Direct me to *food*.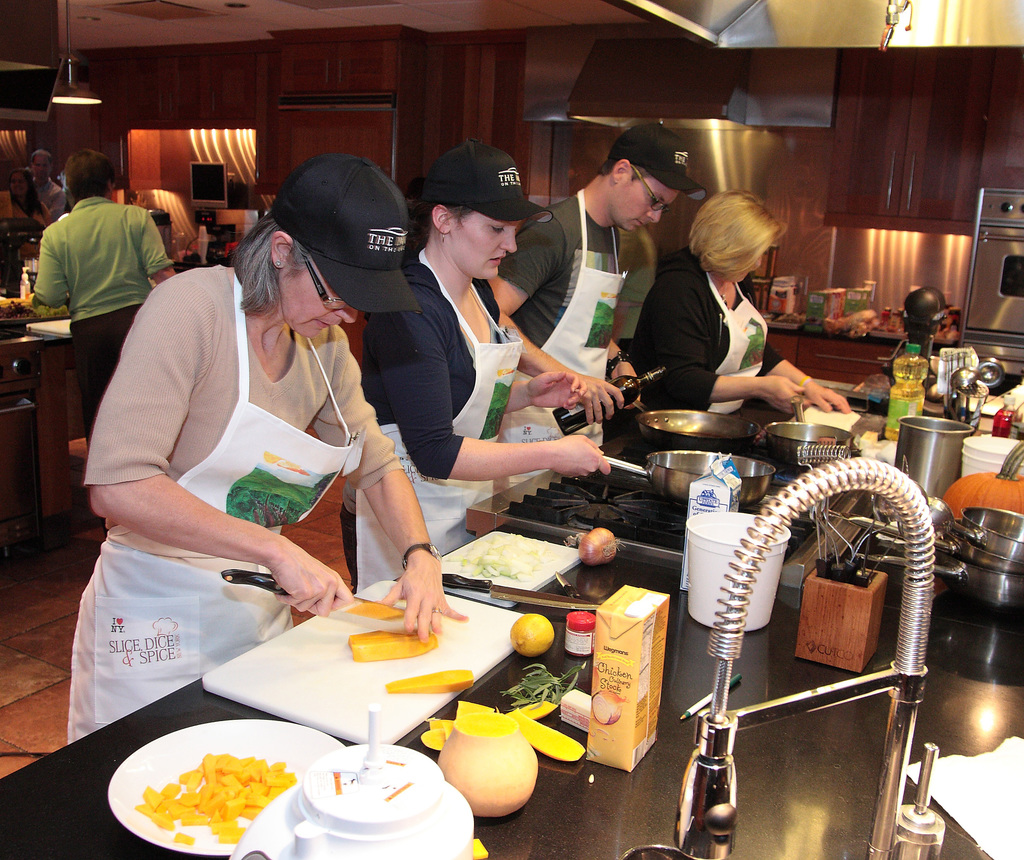
Direction: BBox(505, 613, 554, 664).
